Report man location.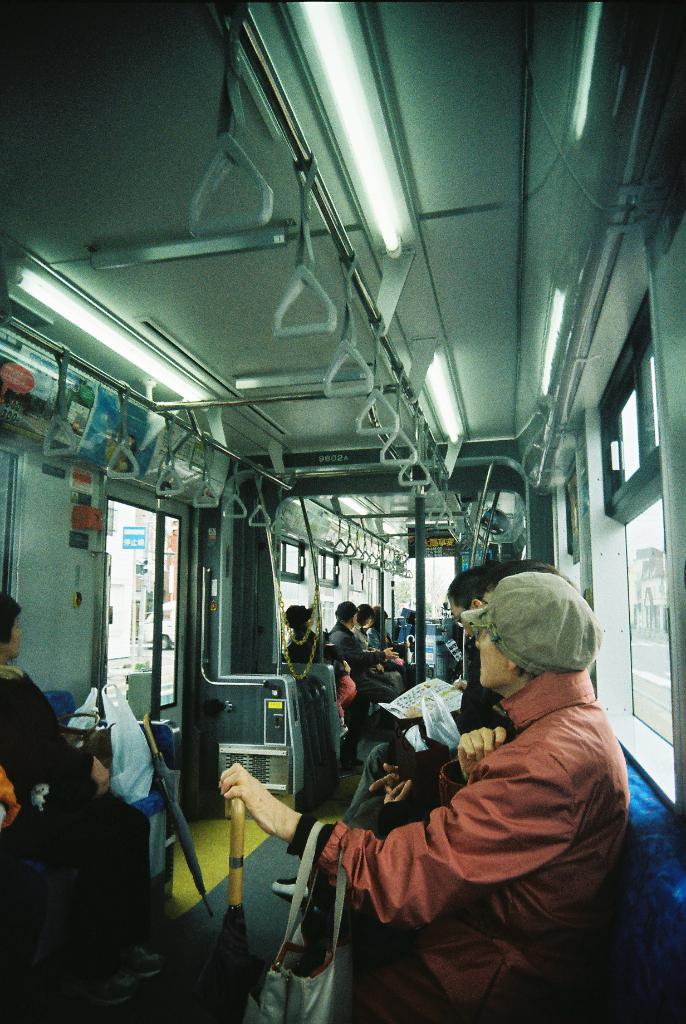
Report: bbox(241, 548, 626, 1009).
